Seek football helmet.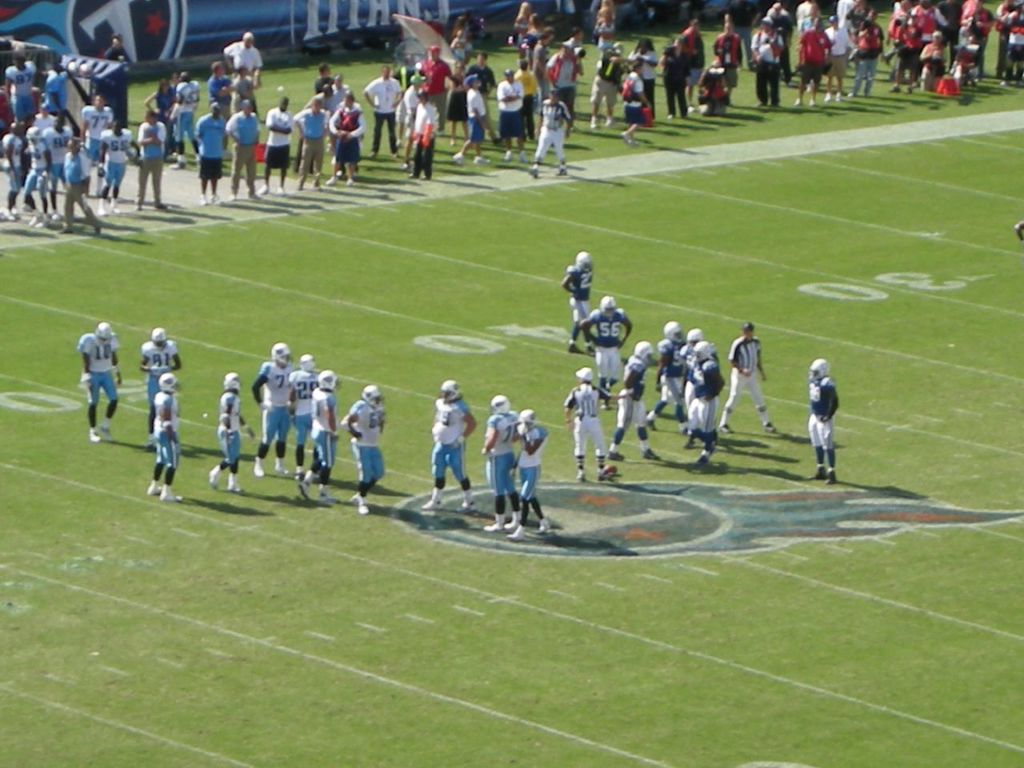
<region>602, 298, 621, 314</region>.
